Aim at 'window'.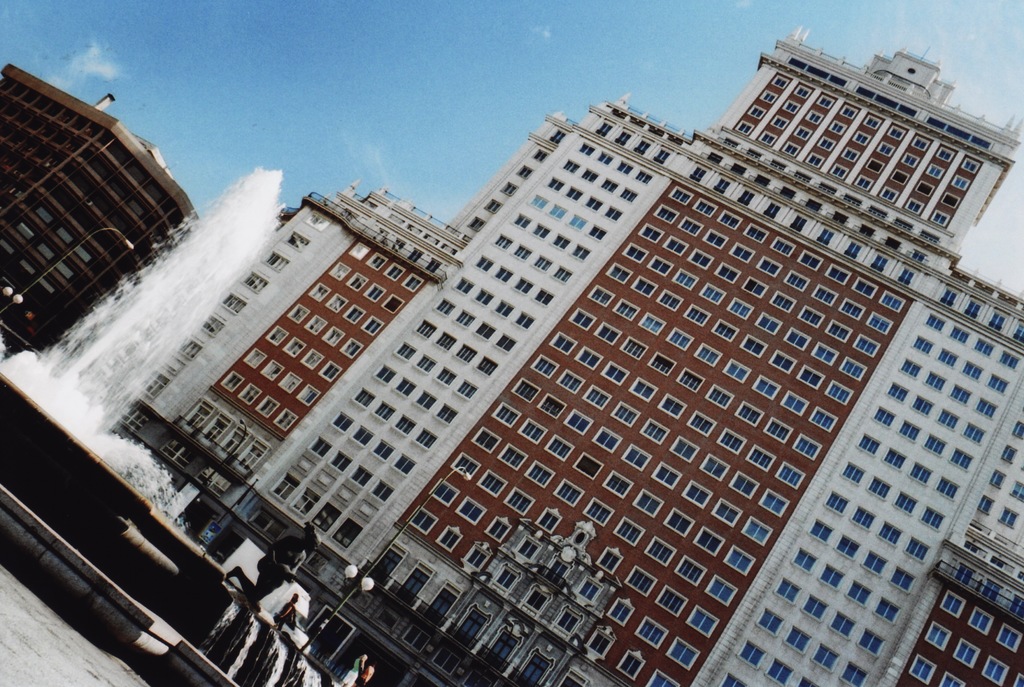
Aimed at Rect(579, 348, 602, 367).
